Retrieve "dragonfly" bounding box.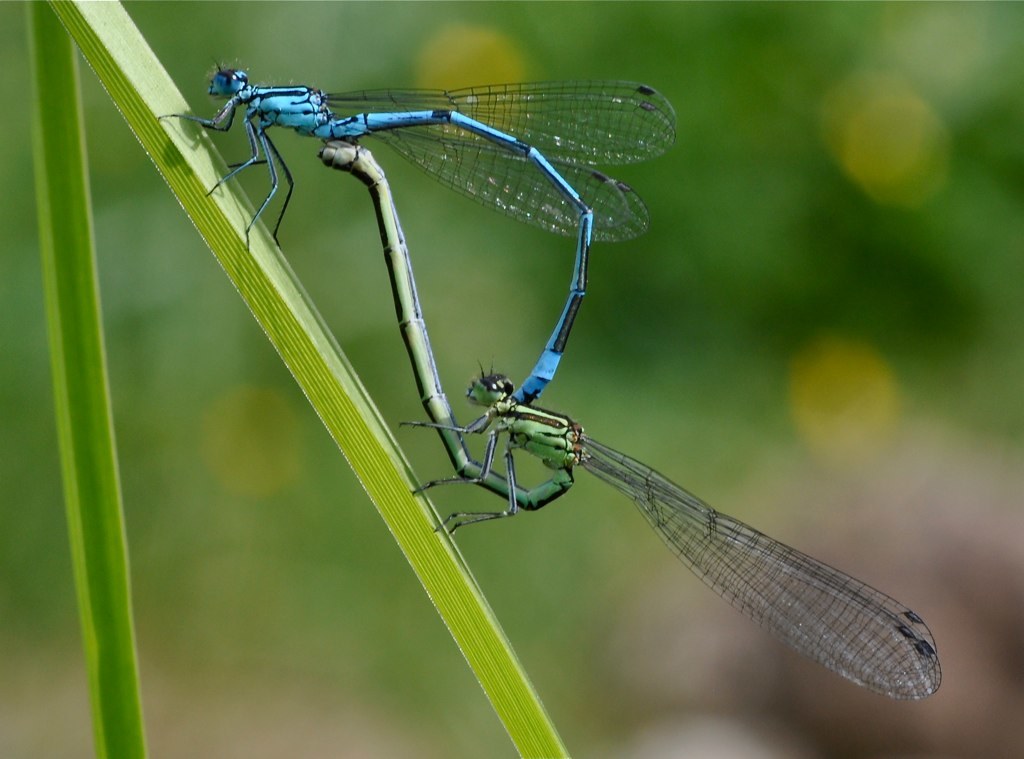
Bounding box: pyautogui.locateOnScreen(151, 79, 679, 406).
